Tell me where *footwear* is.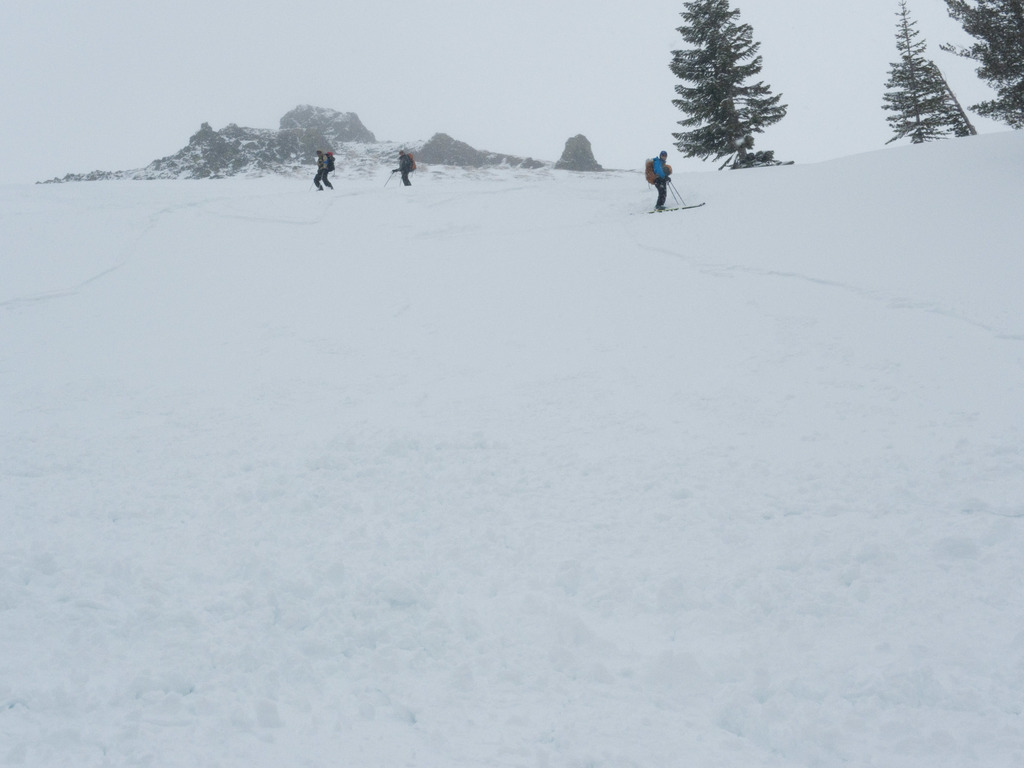
*footwear* is at [655,205,671,212].
